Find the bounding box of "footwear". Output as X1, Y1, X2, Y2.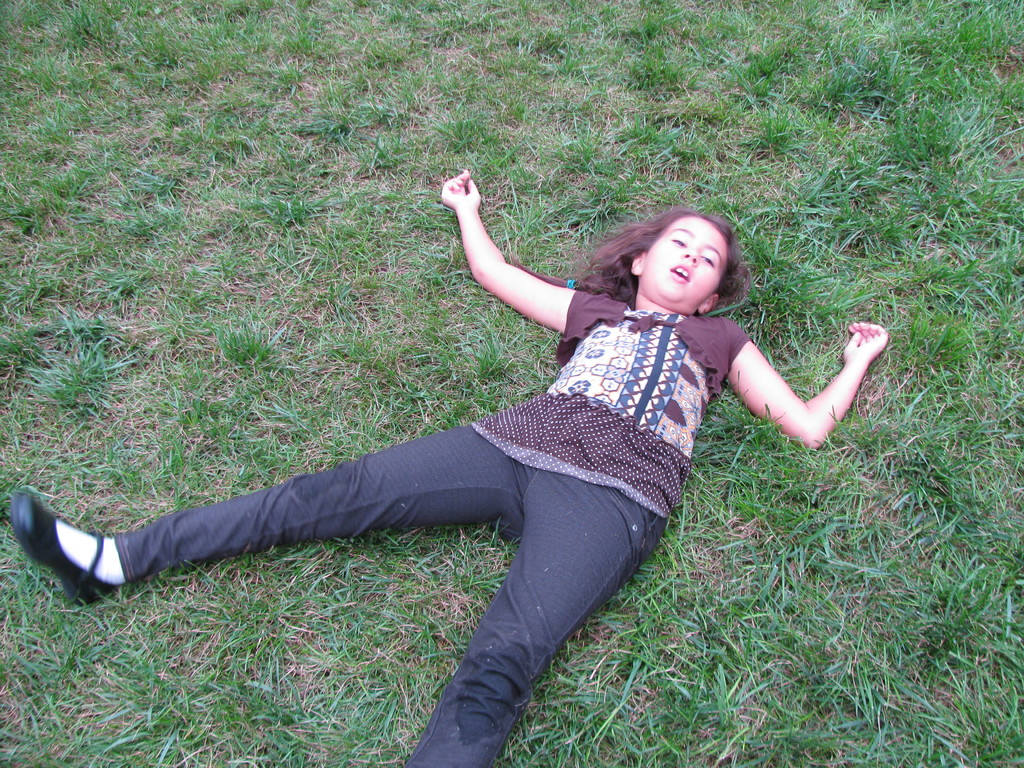
15, 483, 123, 611.
